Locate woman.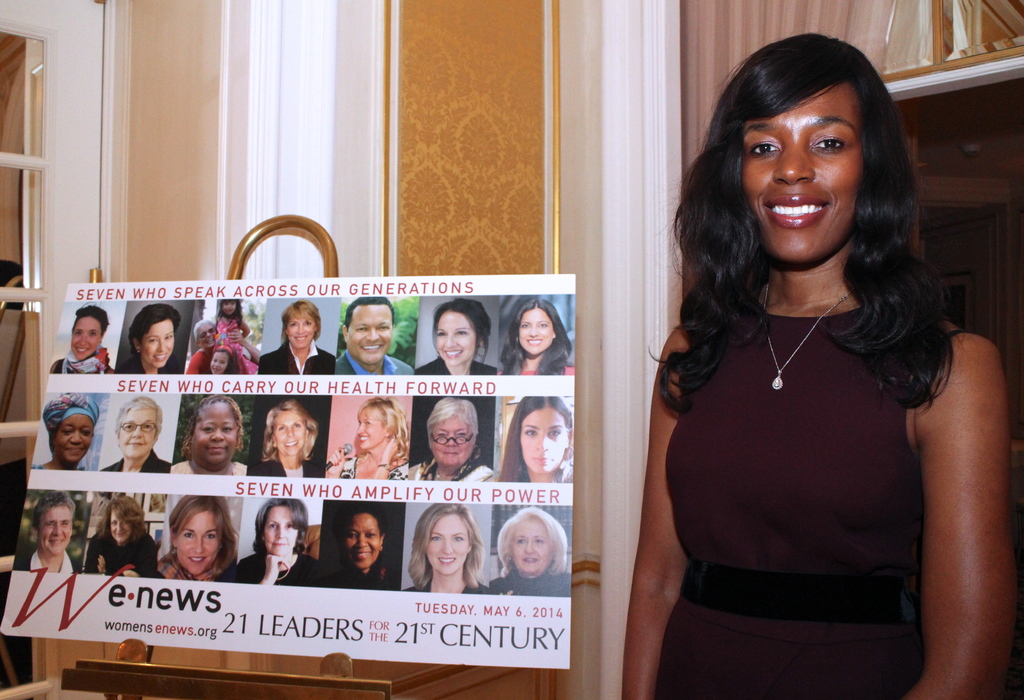
Bounding box: box=[102, 392, 173, 476].
